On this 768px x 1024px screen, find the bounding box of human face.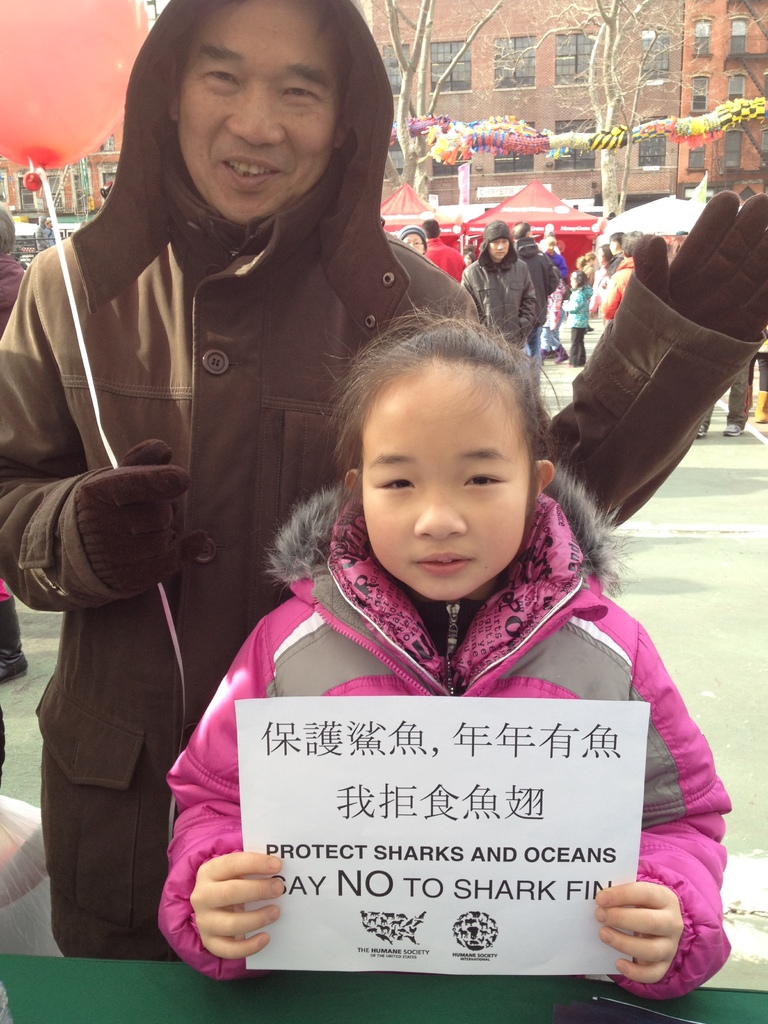
Bounding box: rect(177, 3, 343, 226).
